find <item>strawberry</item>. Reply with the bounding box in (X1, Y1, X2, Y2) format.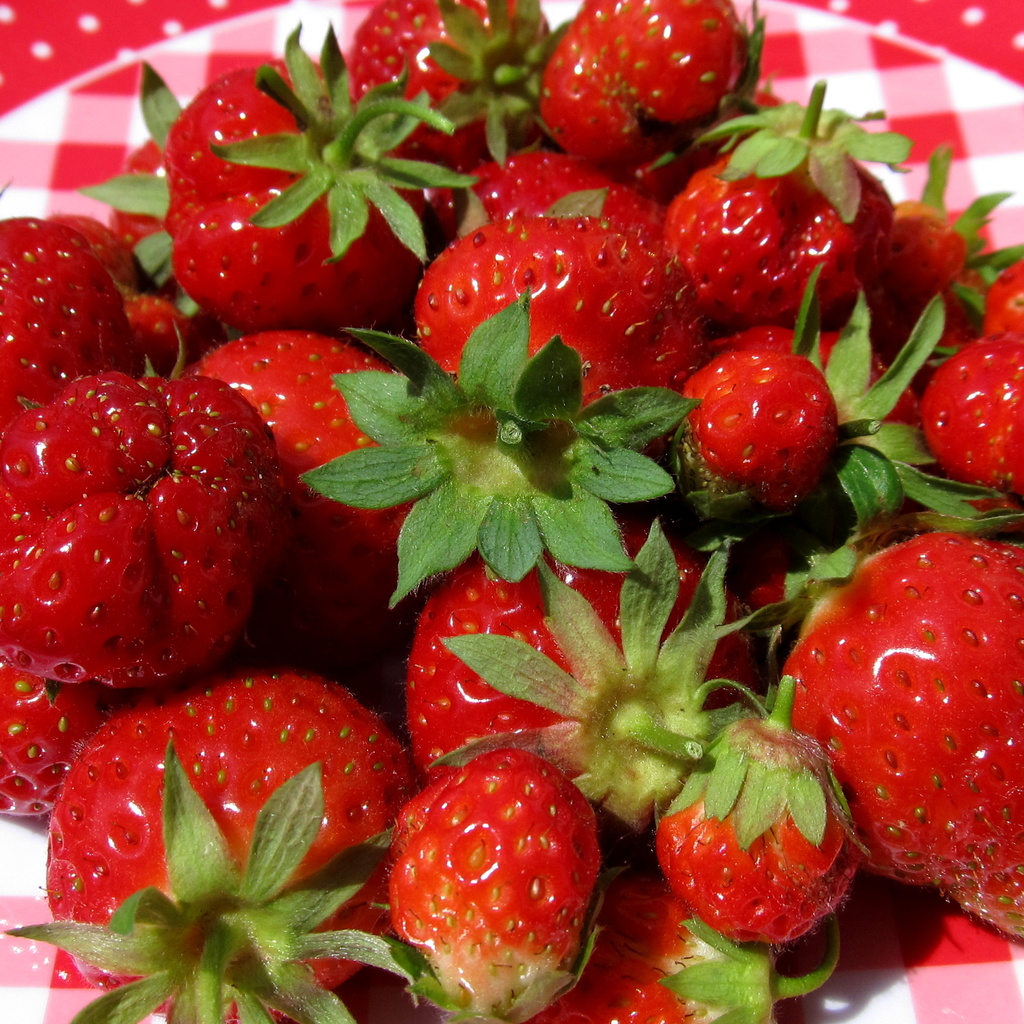
(0, 369, 298, 689).
